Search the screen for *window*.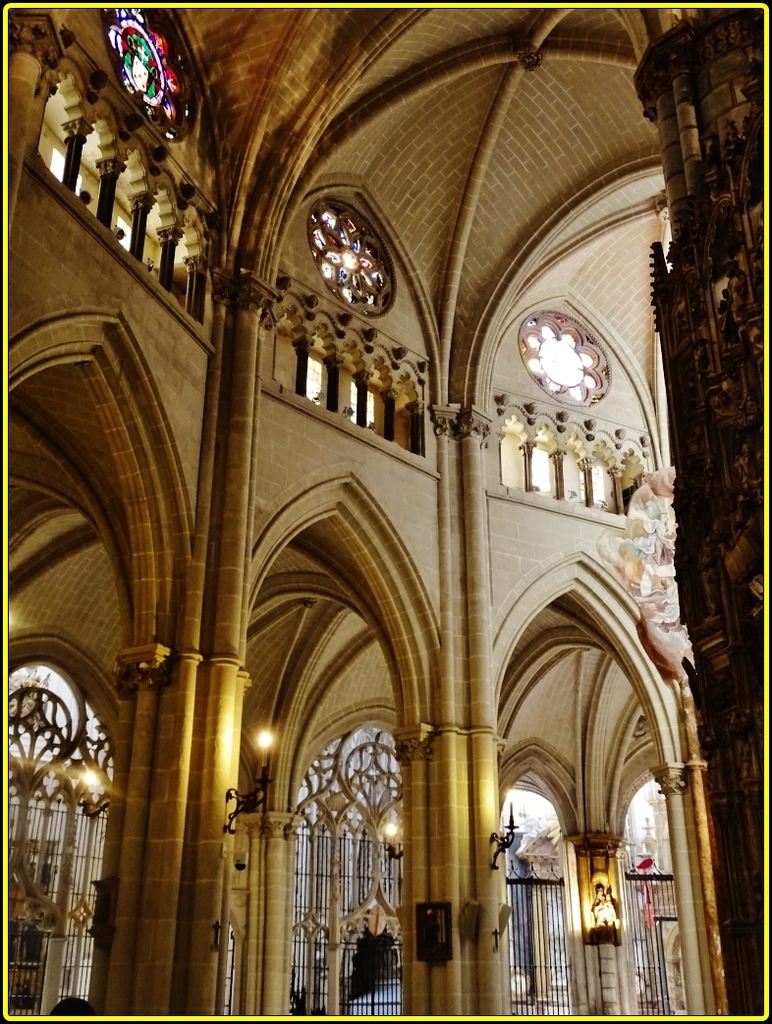
Found at bbox=(104, 5, 204, 140).
